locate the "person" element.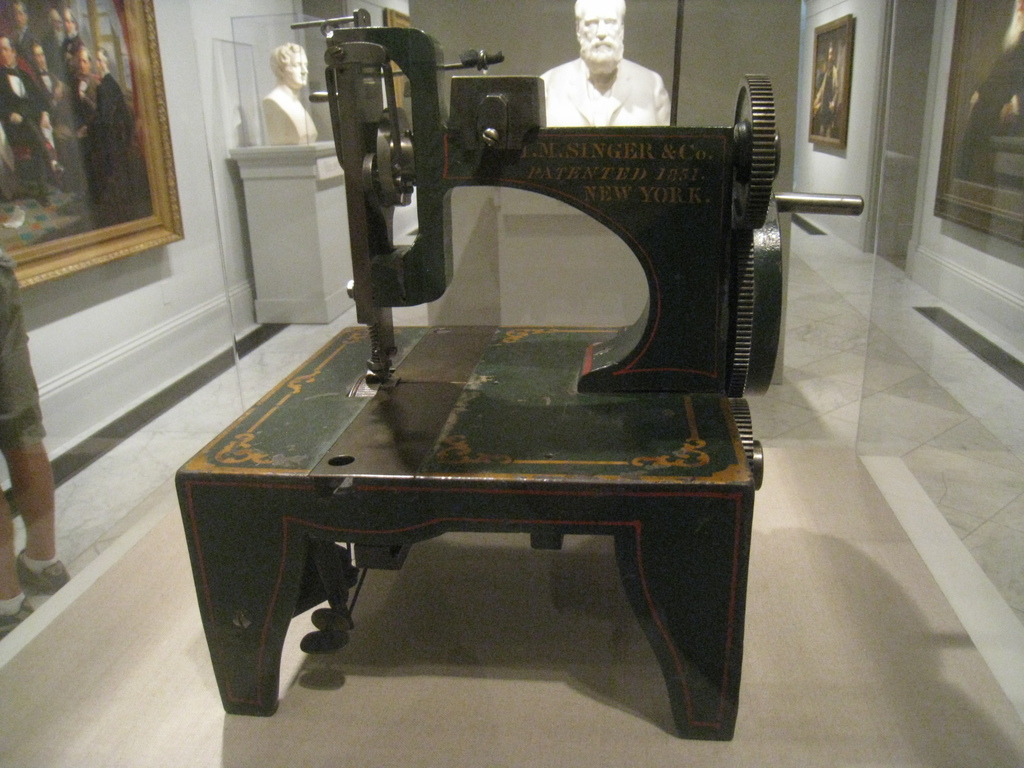
Element bbox: BBox(488, 23, 693, 148).
